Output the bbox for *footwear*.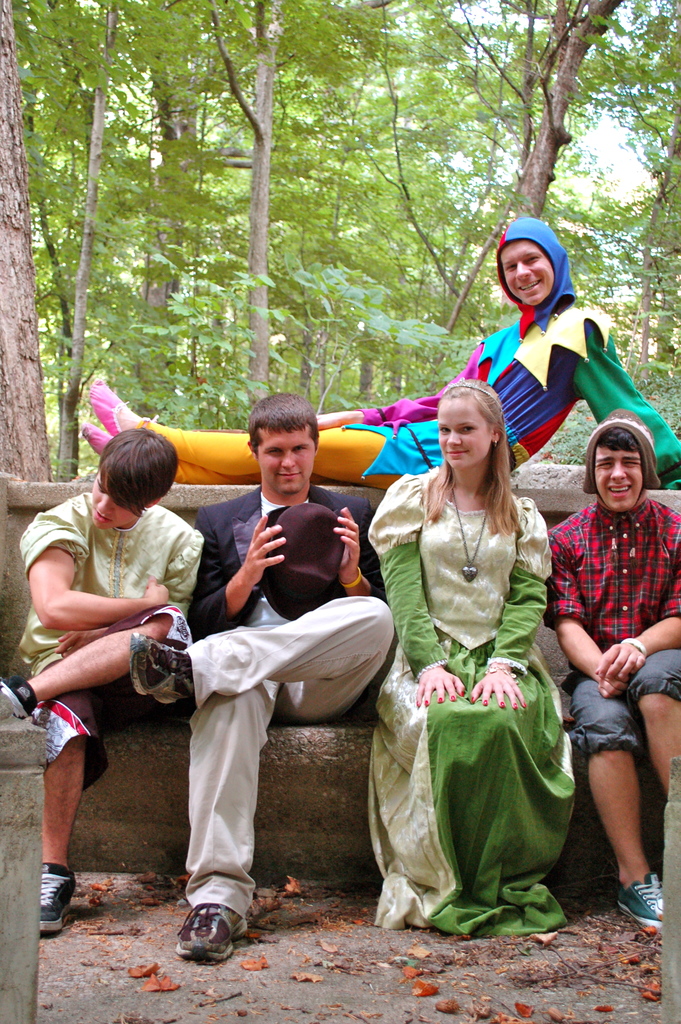
(x1=40, y1=865, x2=77, y2=931).
